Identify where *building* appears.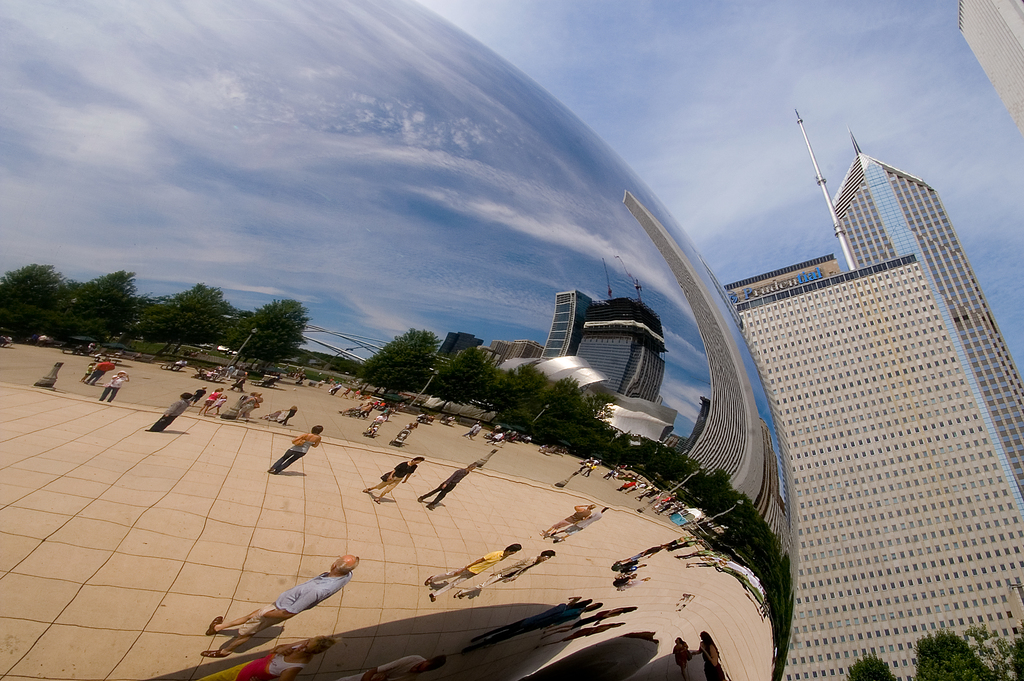
Appears at {"left": 959, "top": 0, "right": 1023, "bottom": 128}.
